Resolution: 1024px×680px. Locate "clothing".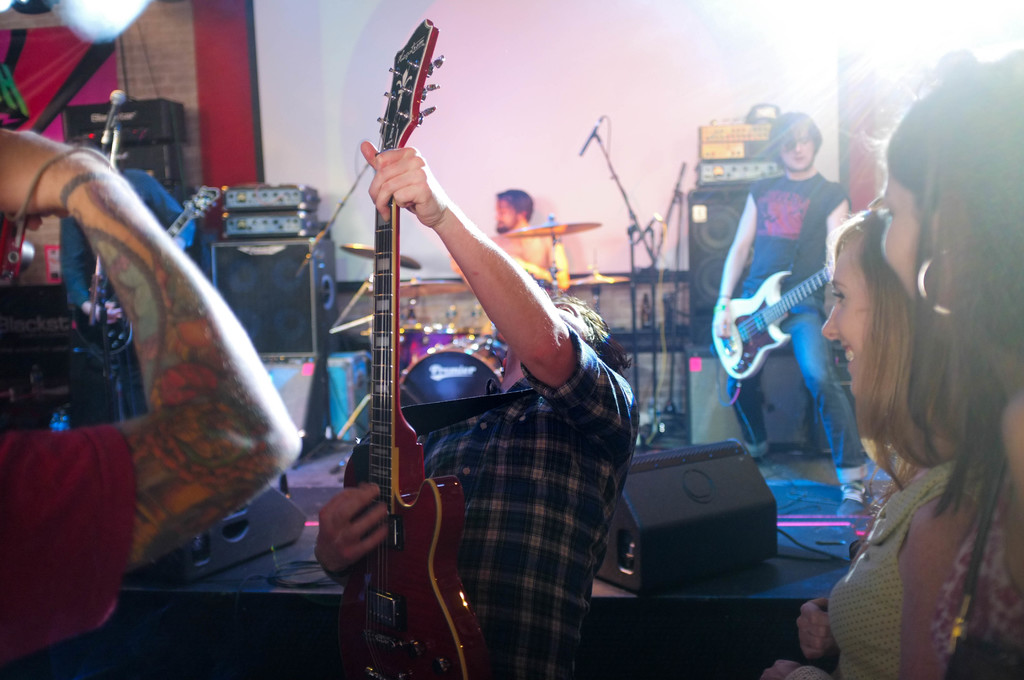
box=[0, 417, 140, 679].
